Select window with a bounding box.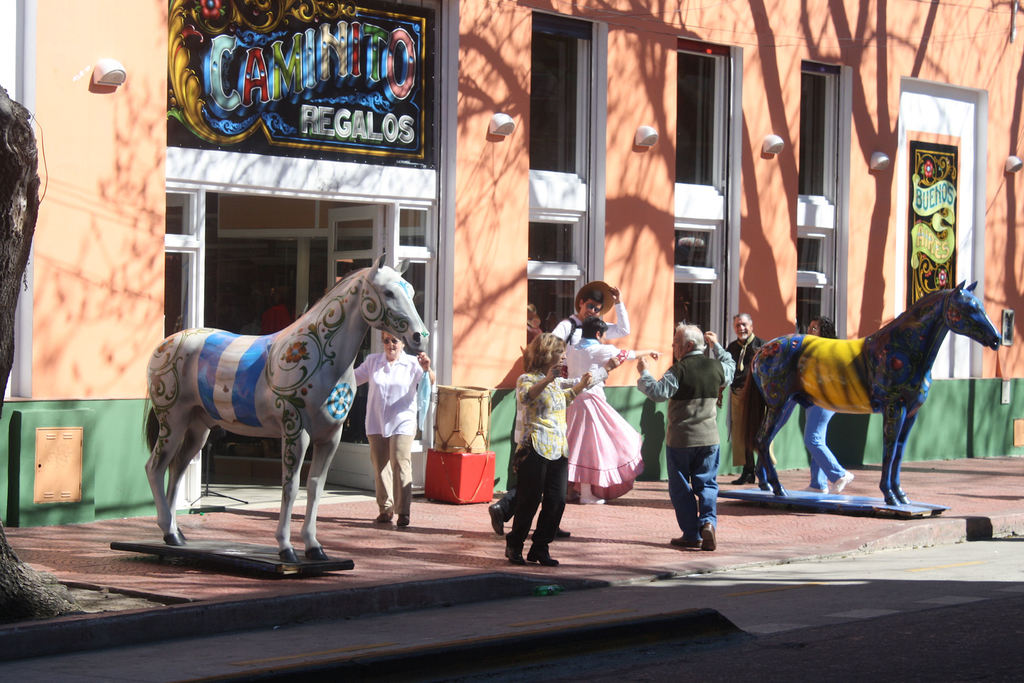
BBox(671, 40, 736, 359).
